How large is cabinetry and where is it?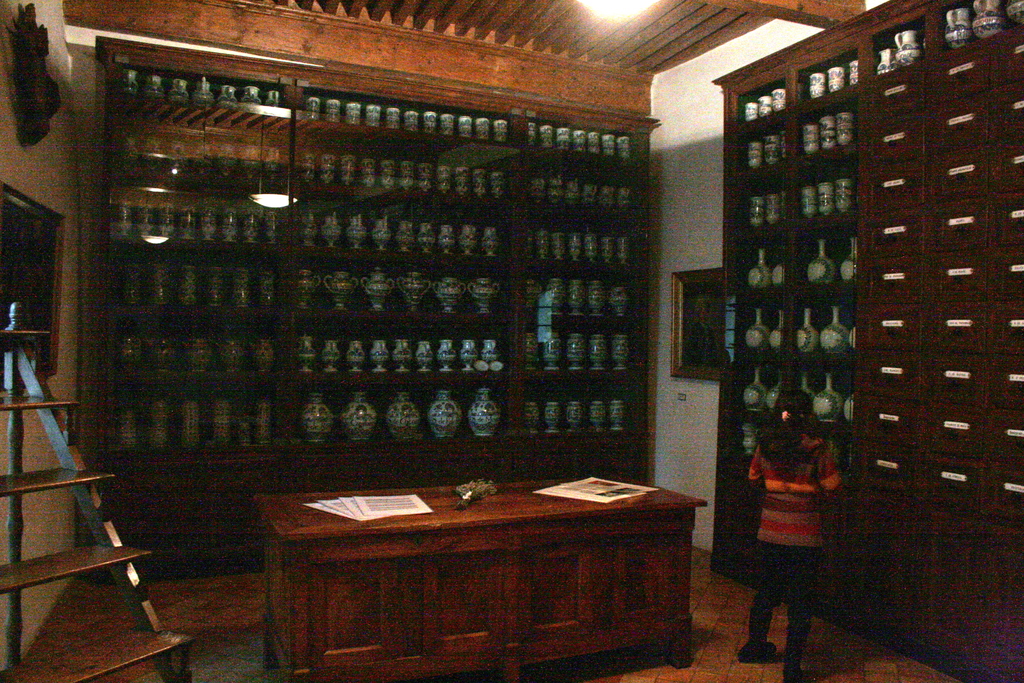
Bounding box: box=[266, 490, 702, 680].
